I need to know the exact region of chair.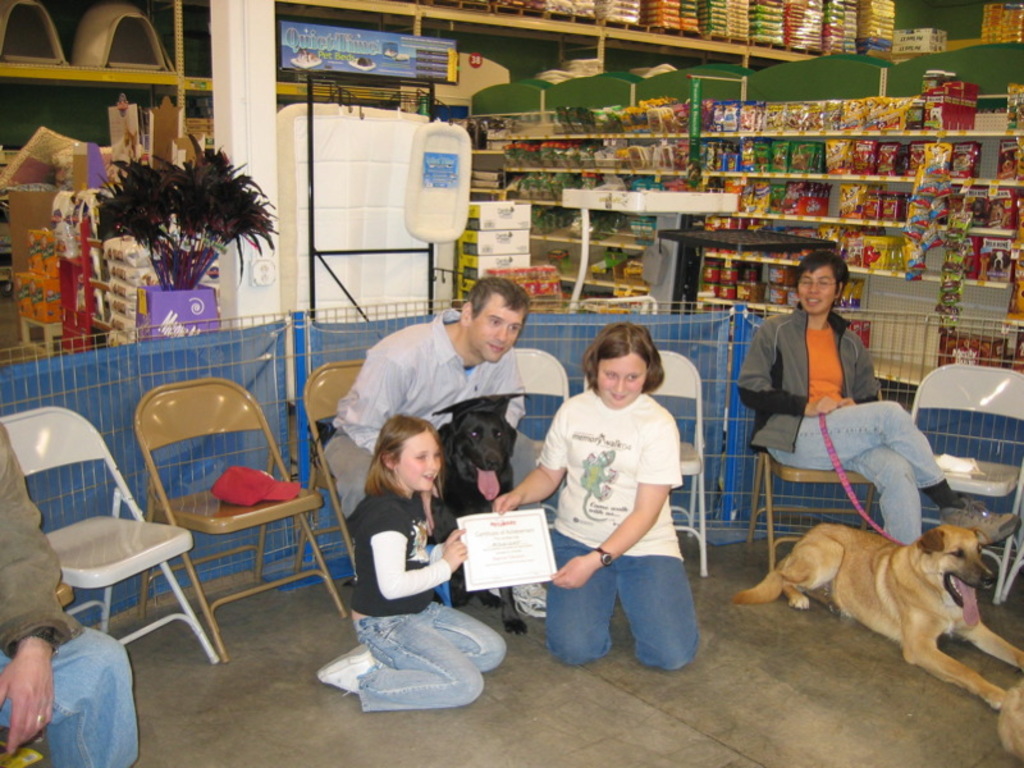
Region: 504 346 575 536.
